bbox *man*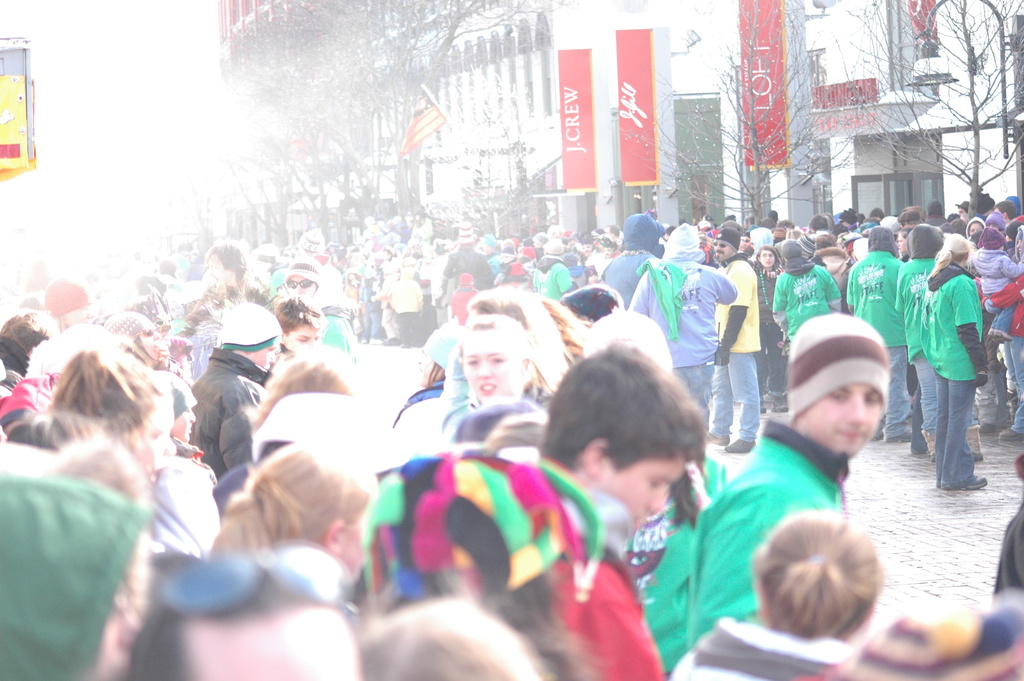
bbox(184, 293, 280, 472)
